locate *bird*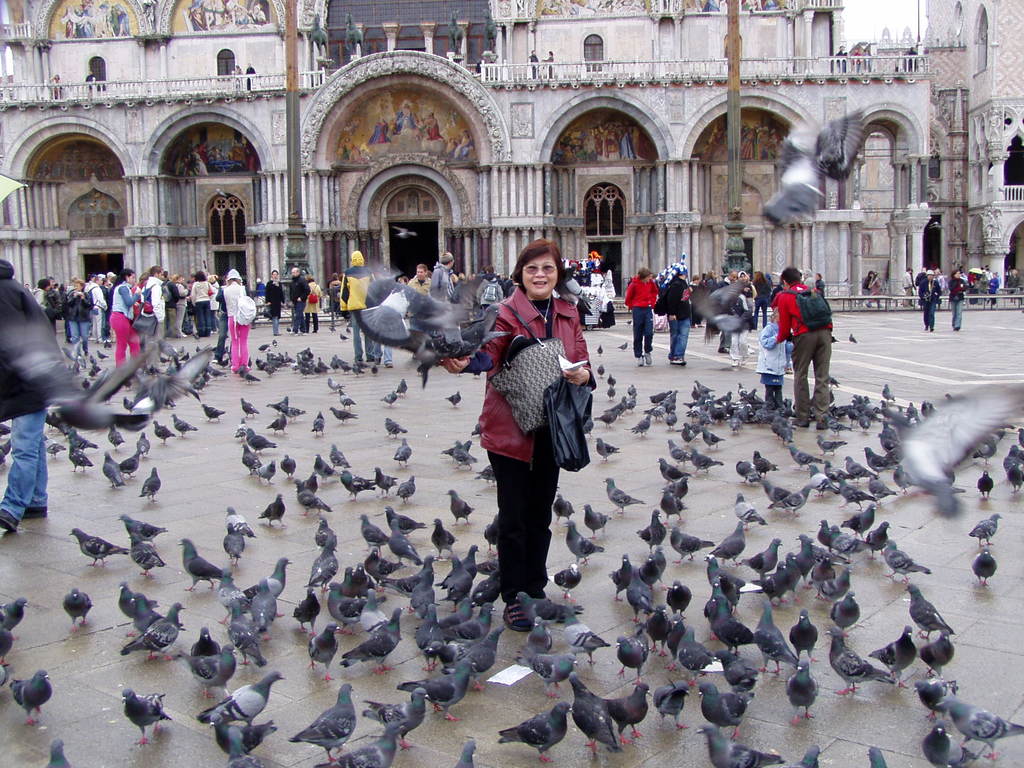
525, 620, 552, 658
